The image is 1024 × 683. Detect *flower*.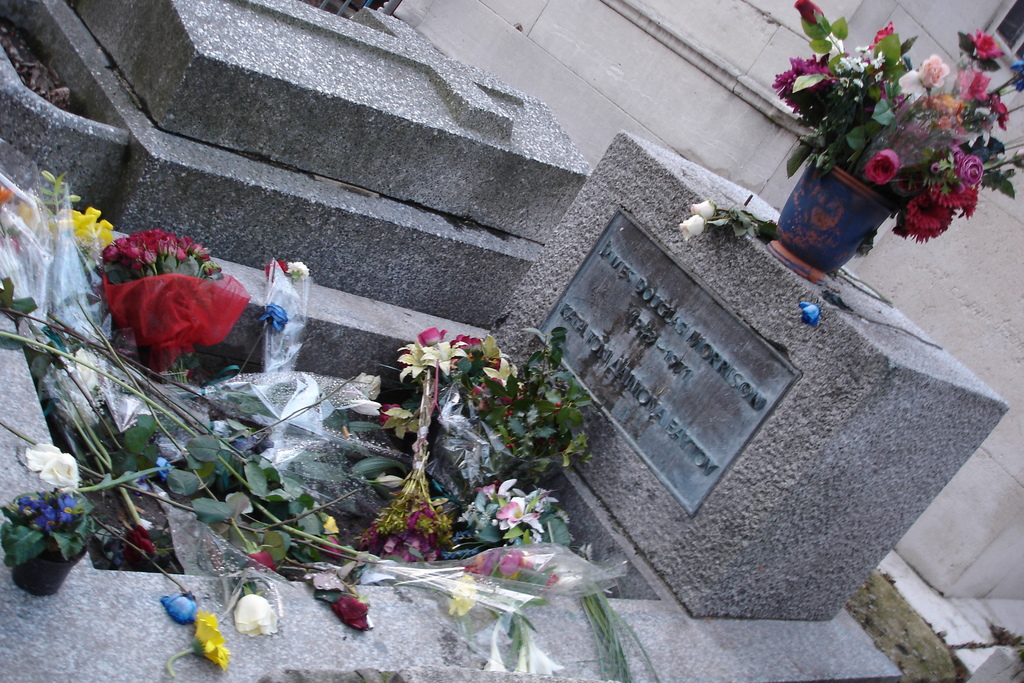
Detection: l=158, t=593, r=195, b=621.
